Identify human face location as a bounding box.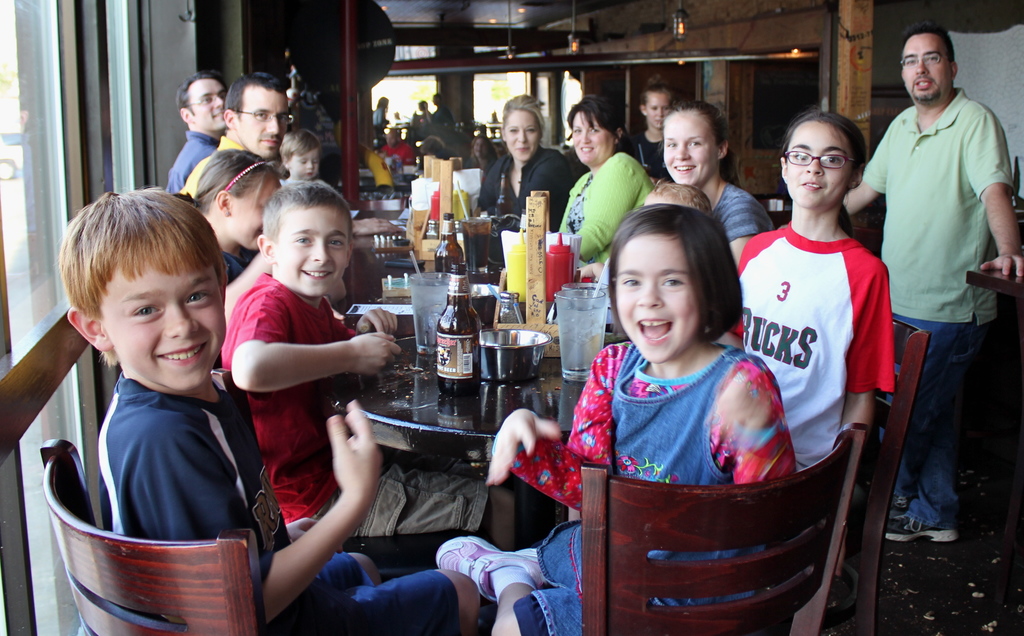
(x1=786, y1=123, x2=850, y2=214).
